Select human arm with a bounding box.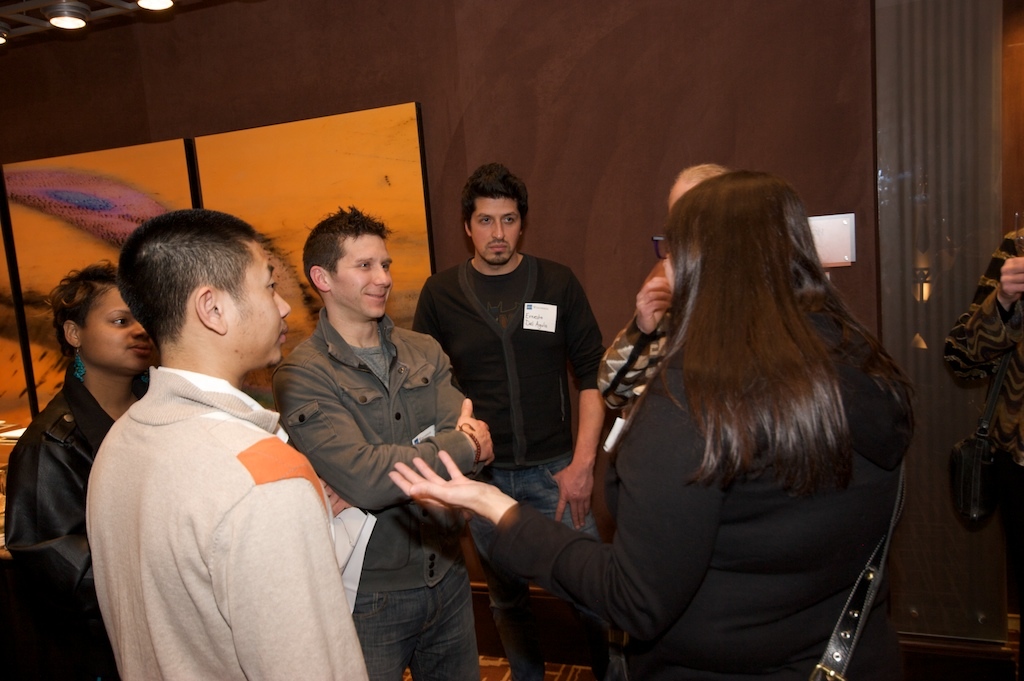
(235,458,370,680).
